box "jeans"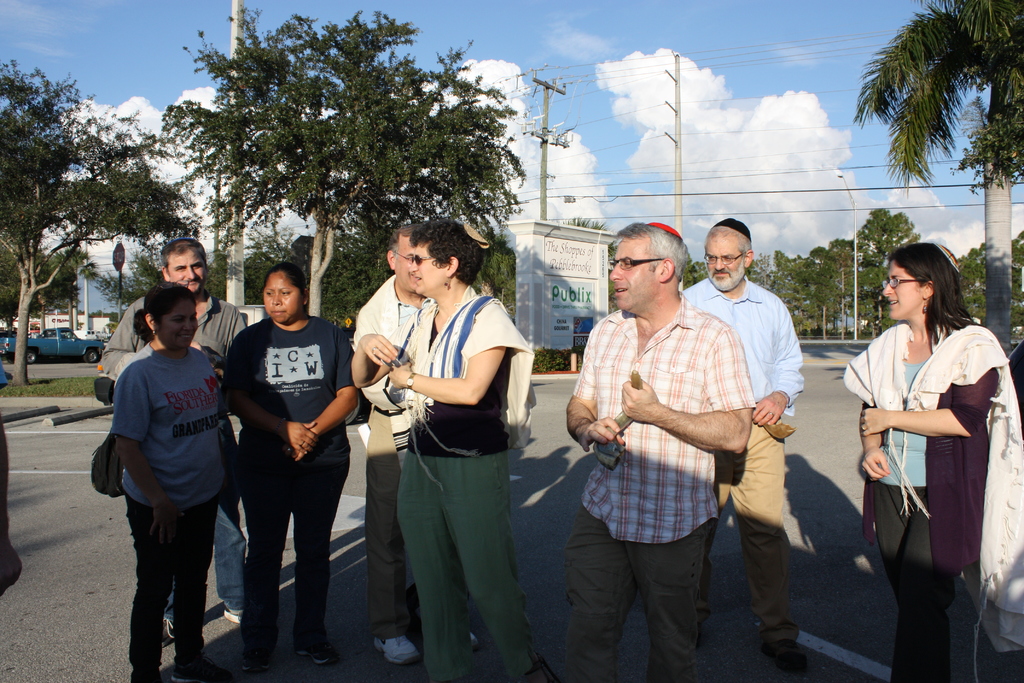
(left=859, top=483, right=976, bottom=682)
